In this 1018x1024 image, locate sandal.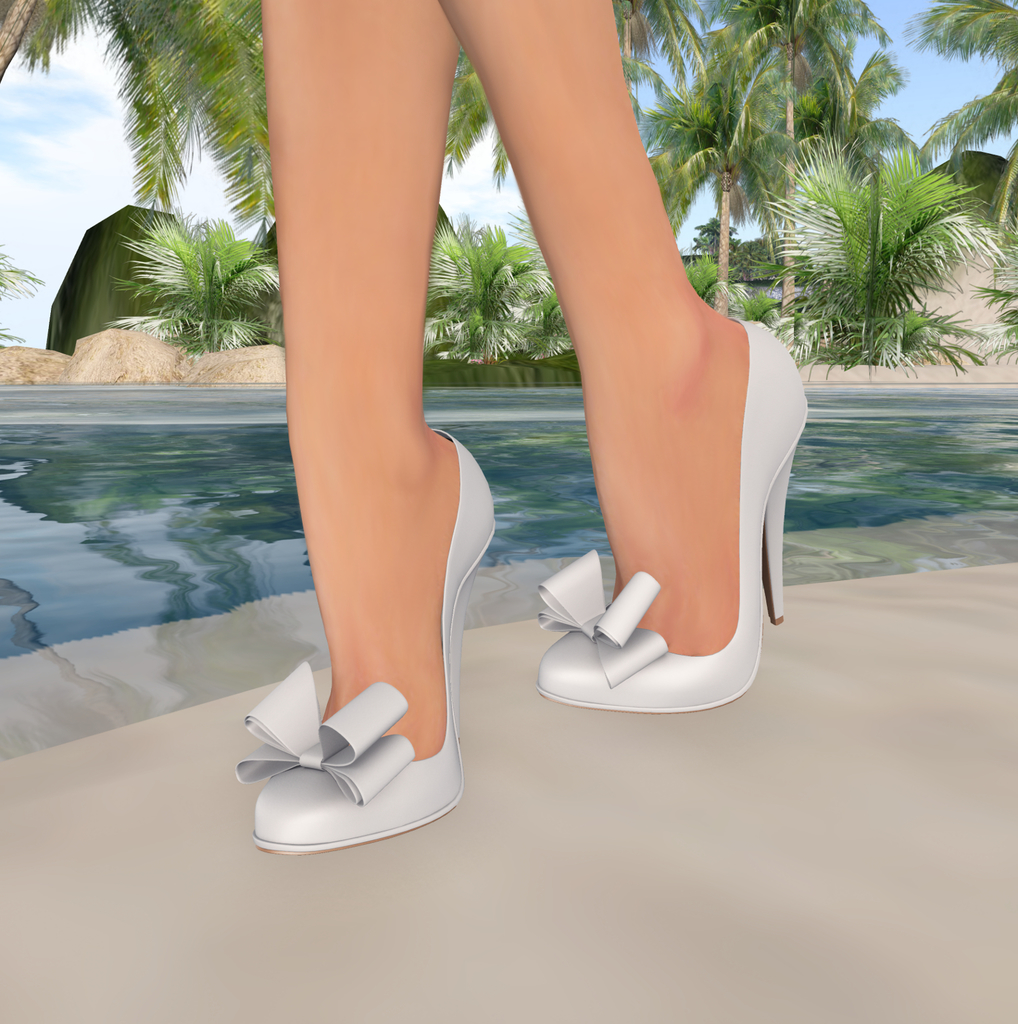
Bounding box: 238 425 496 851.
